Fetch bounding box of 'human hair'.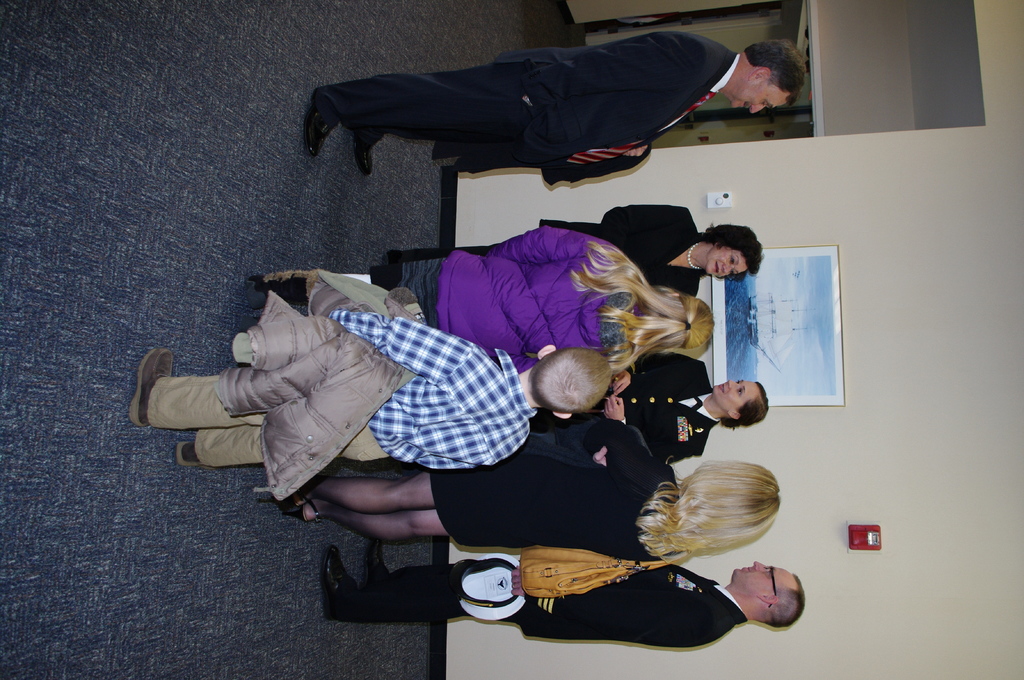
Bbox: select_region(547, 238, 716, 396).
